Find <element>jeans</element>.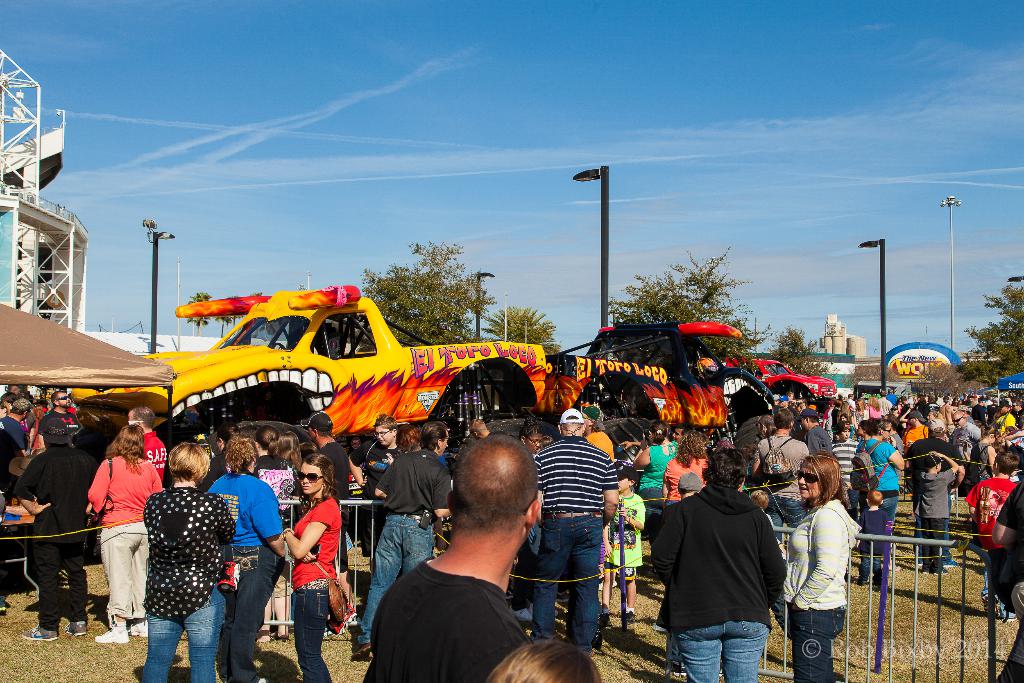
144/578/227/682.
